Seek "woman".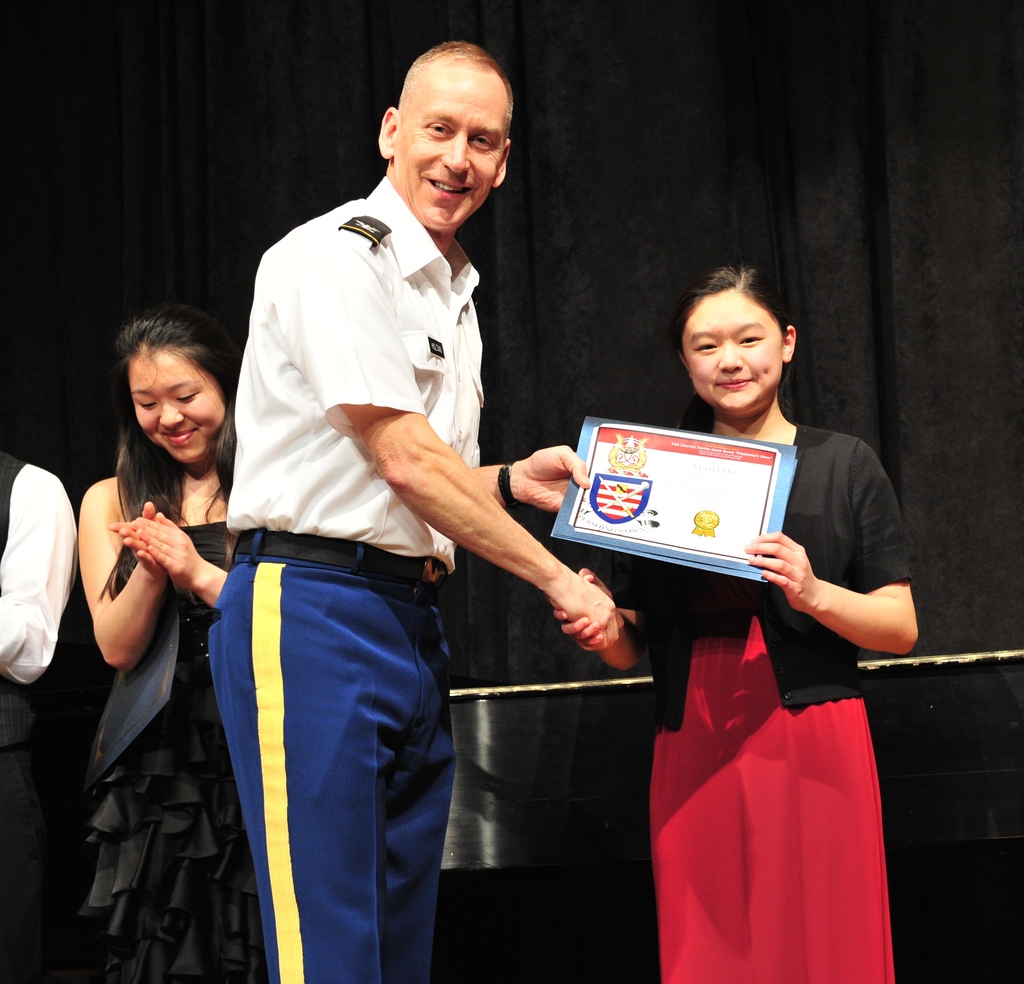
pyautogui.locateOnScreen(51, 241, 277, 957).
